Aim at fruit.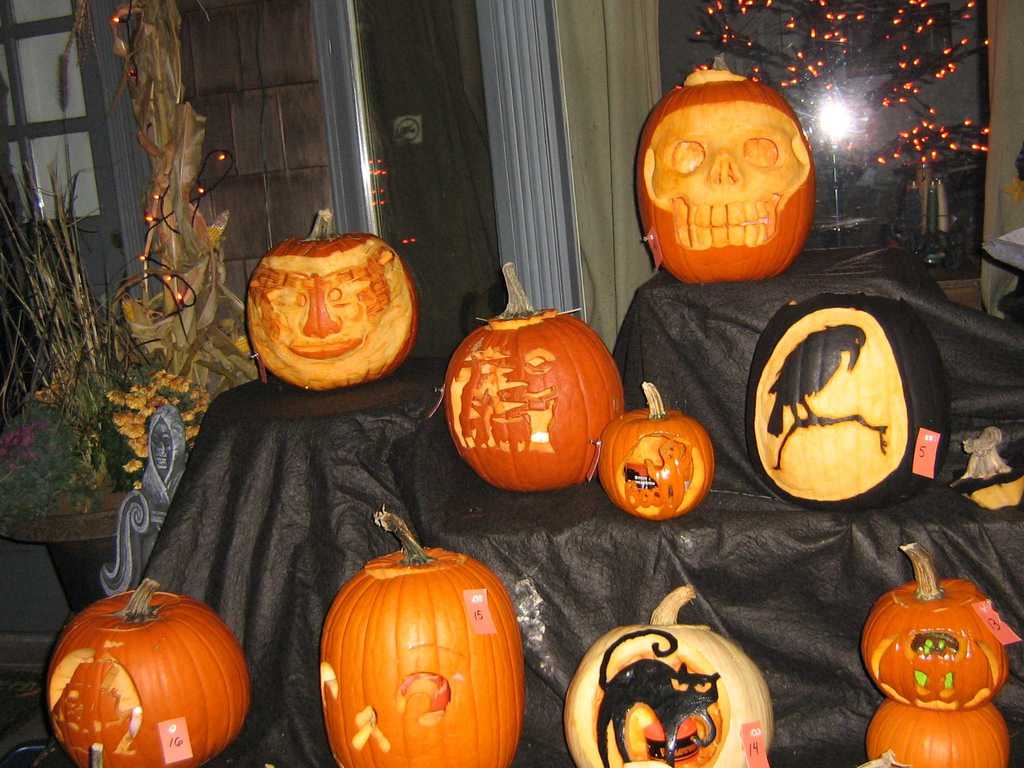
Aimed at [x1=862, y1=697, x2=1016, y2=767].
